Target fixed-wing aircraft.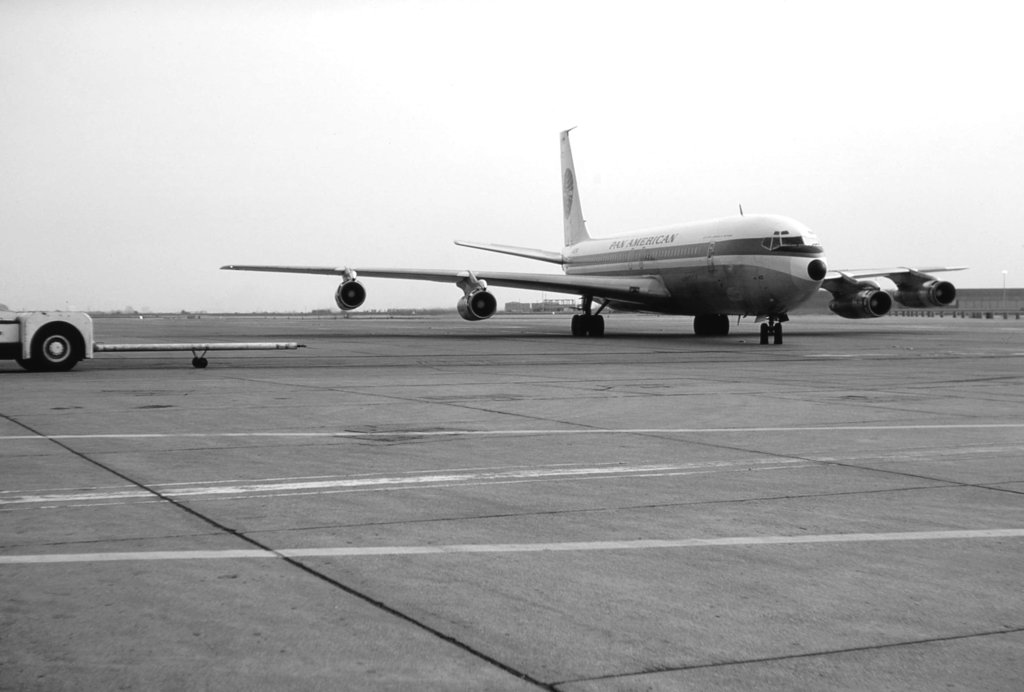
Target region: box=[223, 123, 964, 347].
